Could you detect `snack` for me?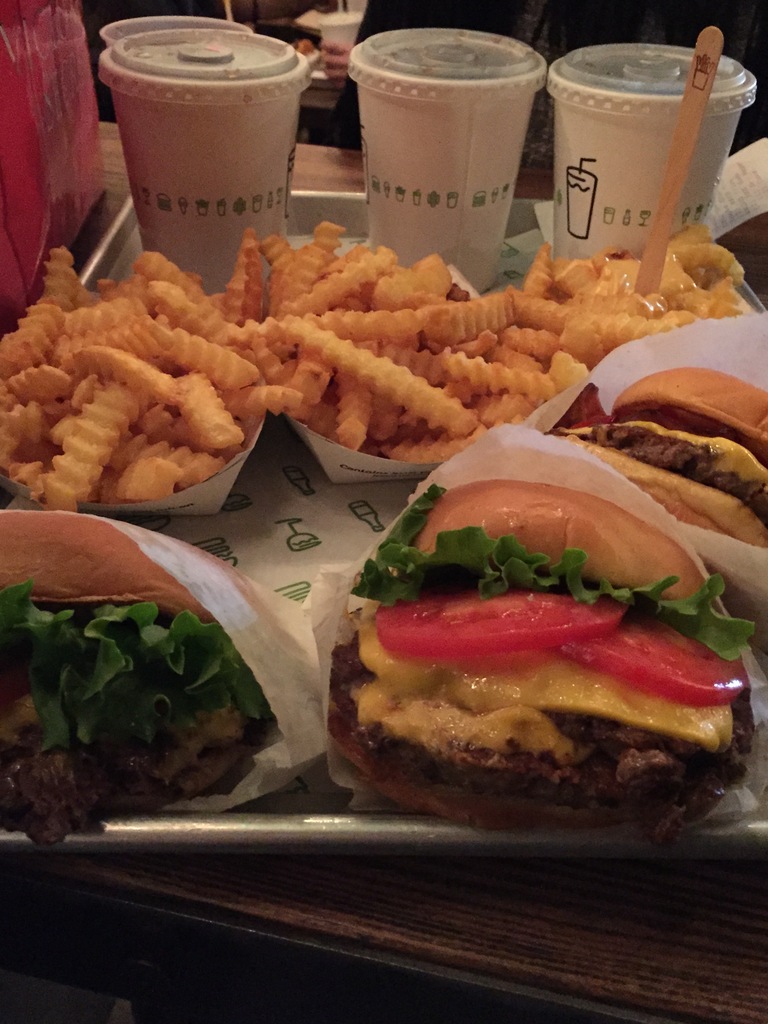
Detection result: (506,337,767,580).
